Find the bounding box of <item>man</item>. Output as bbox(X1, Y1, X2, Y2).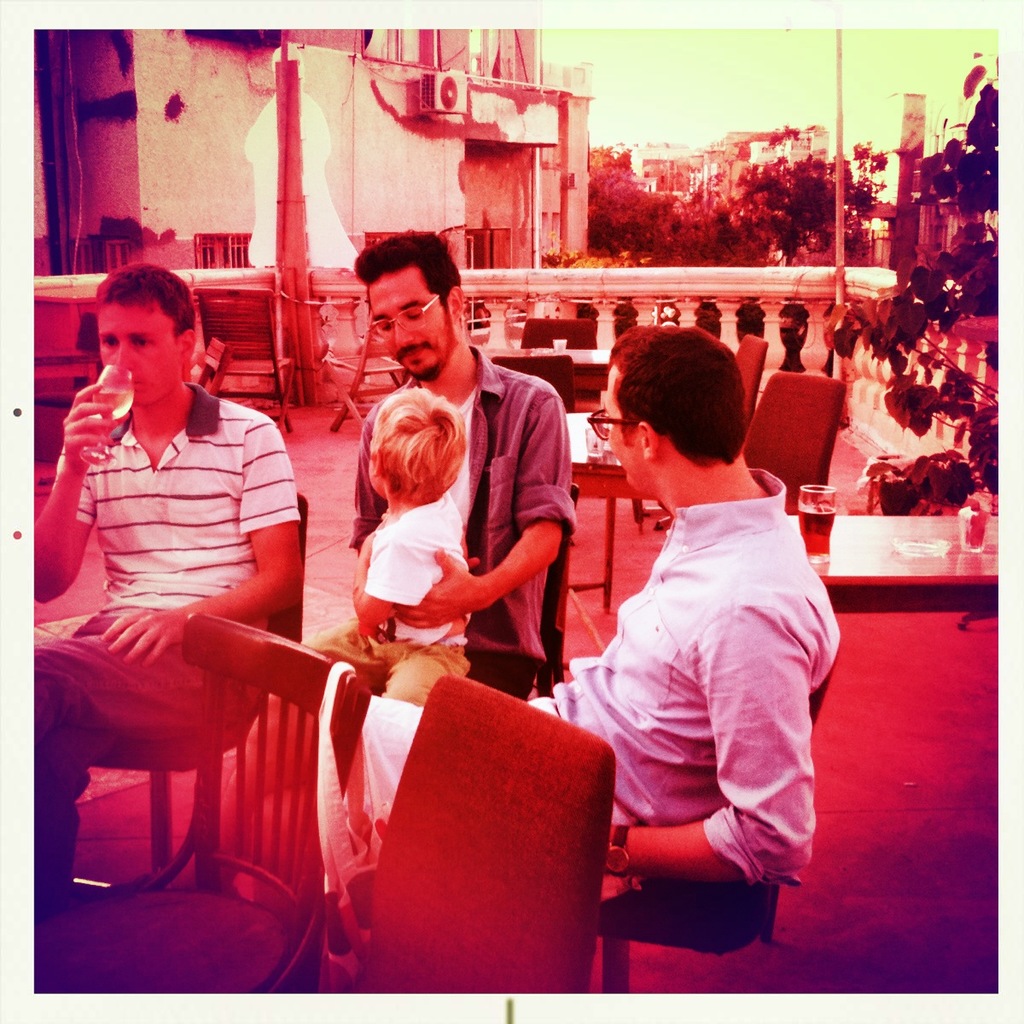
bbox(17, 254, 315, 930).
